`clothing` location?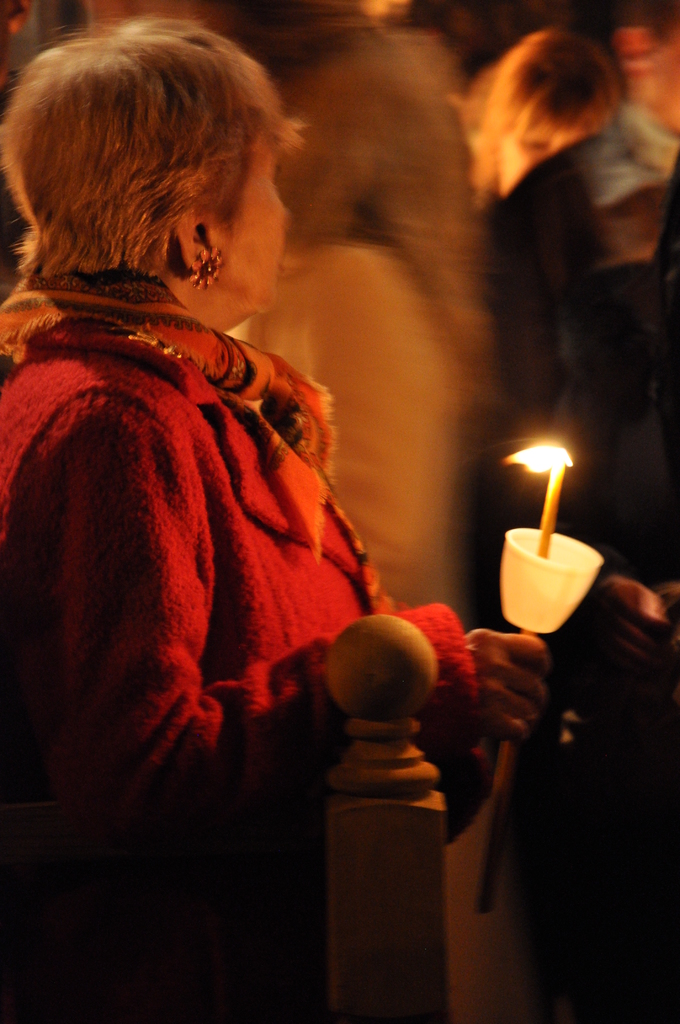
(left=227, top=221, right=479, bottom=1001)
